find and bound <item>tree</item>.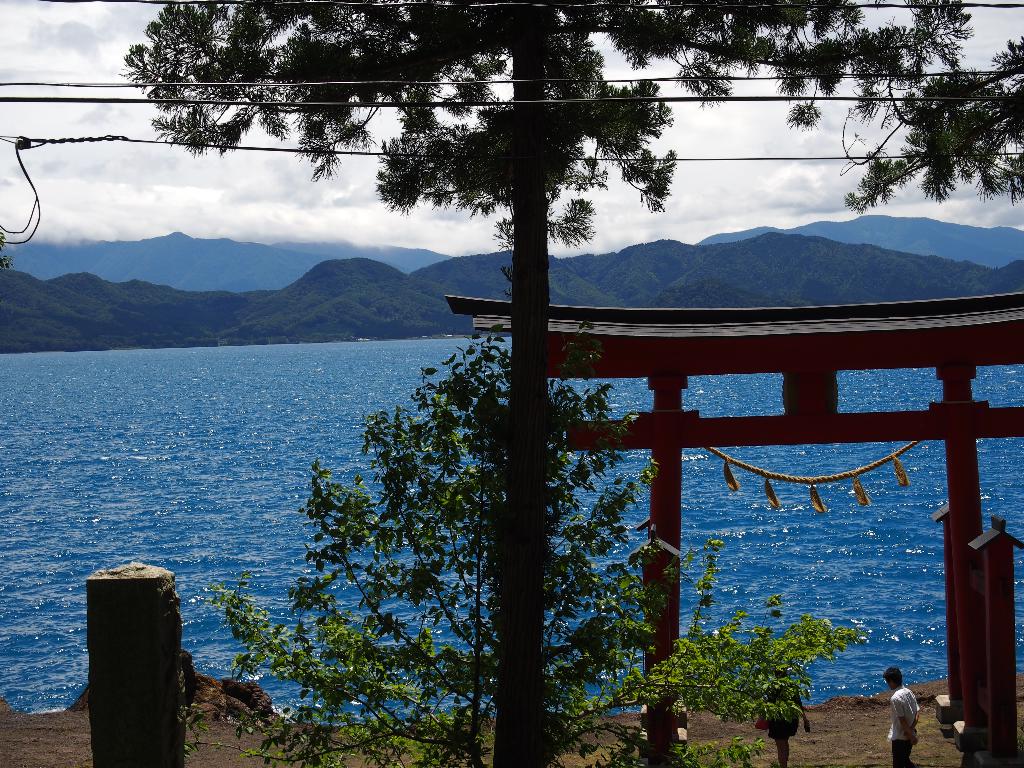
Bound: box=[197, 336, 858, 764].
